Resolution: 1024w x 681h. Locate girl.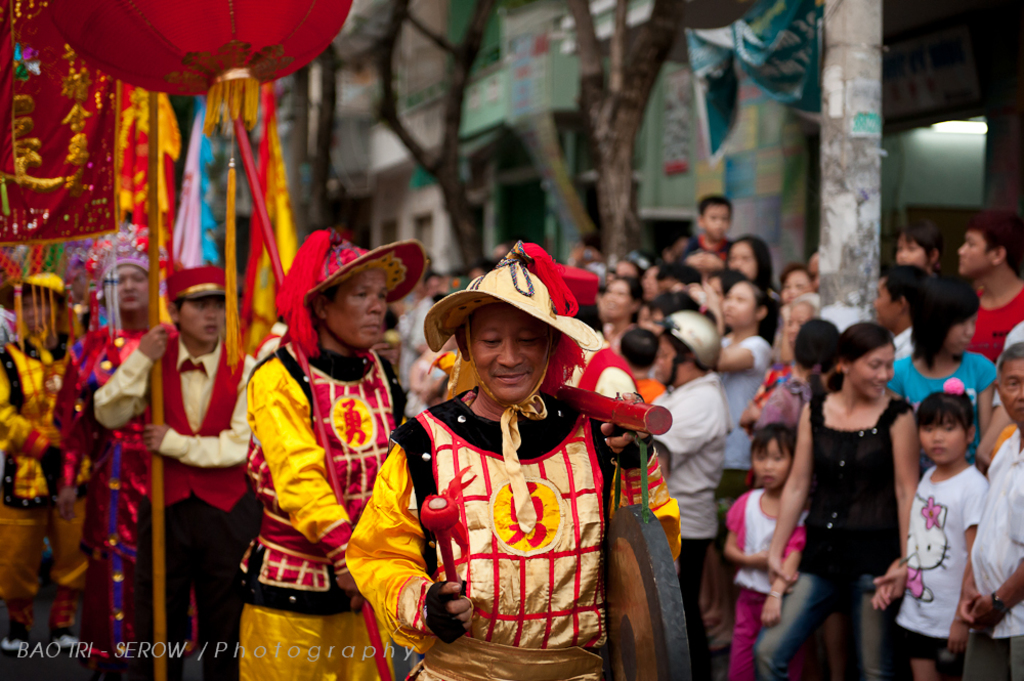
<region>873, 375, 989, 680</region>.
